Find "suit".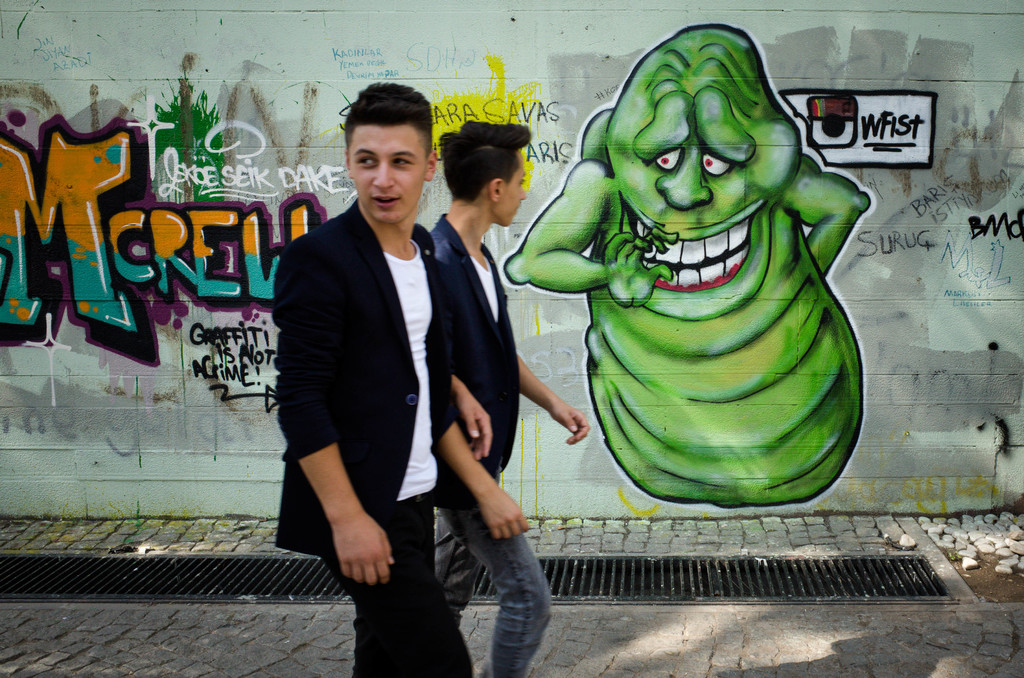
box=[275, 108, 508, 636].
